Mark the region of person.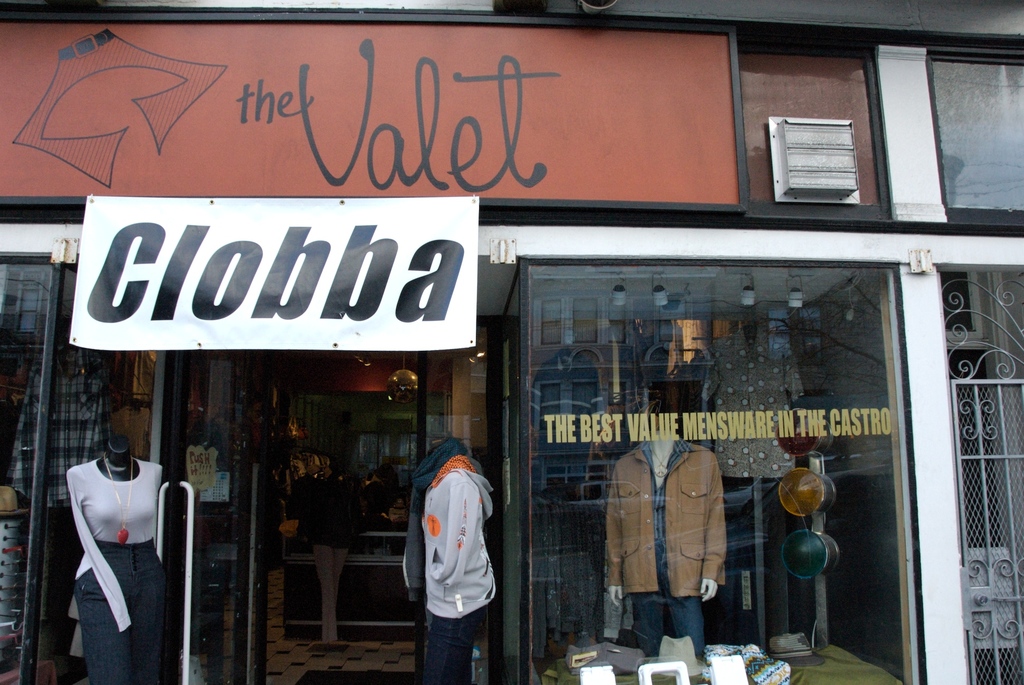
Region: 66 413 172 668.
